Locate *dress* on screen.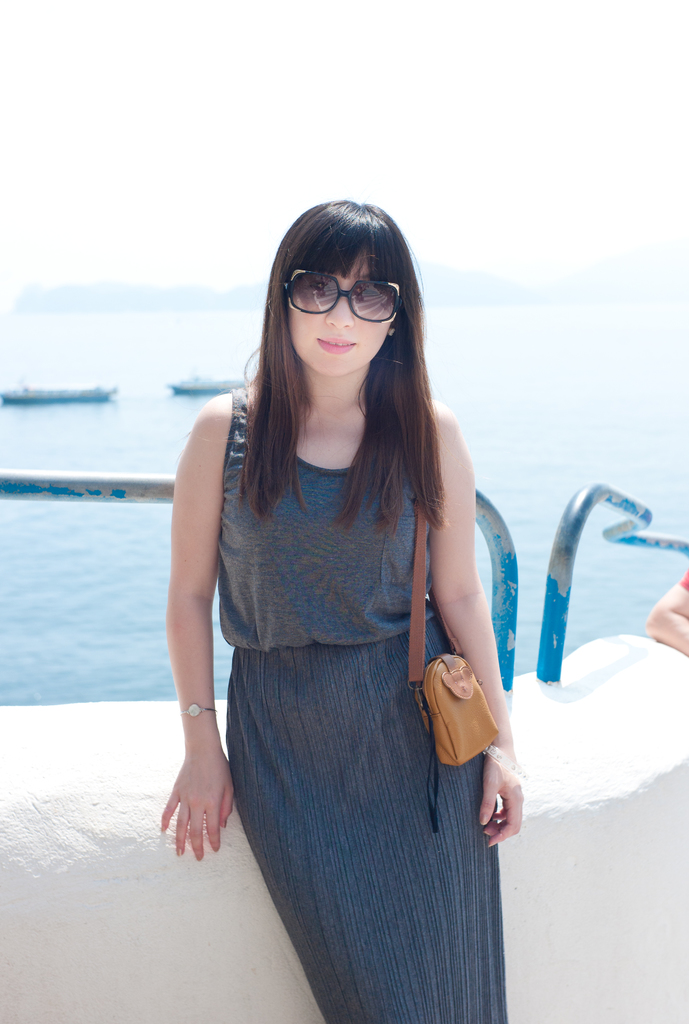
On screen at Rect(216, 389, 507, 1023).
